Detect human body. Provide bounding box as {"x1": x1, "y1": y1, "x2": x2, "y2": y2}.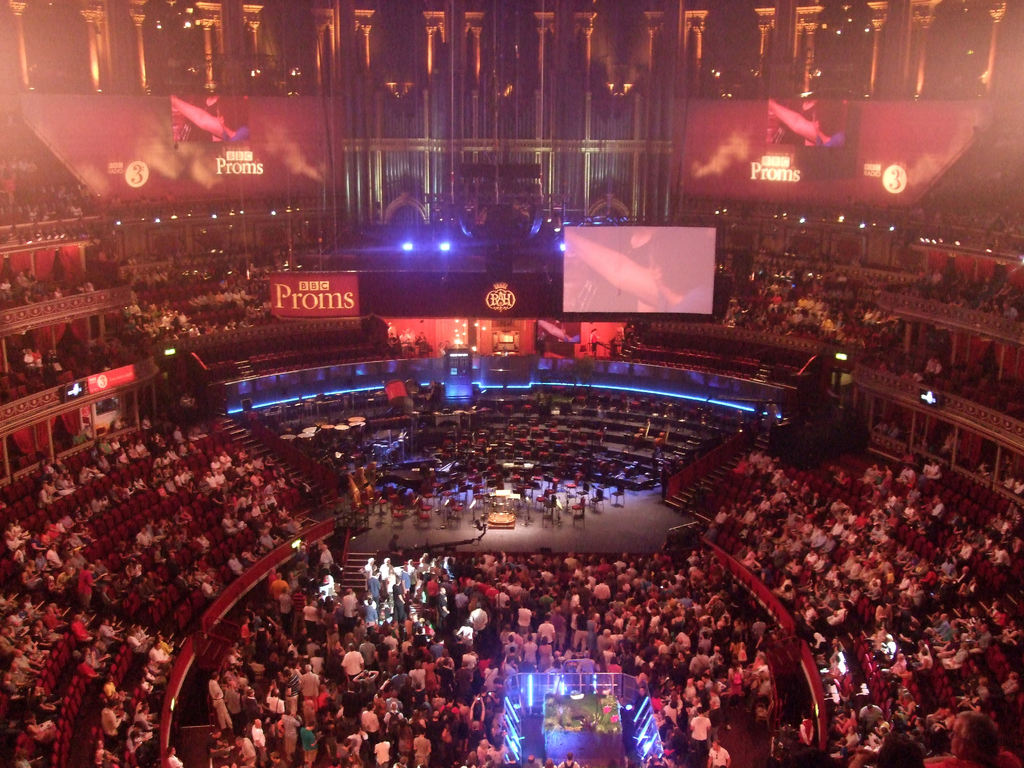
{"x1": 566, "y1": 590, "x2": 579, "y2": 627}.
